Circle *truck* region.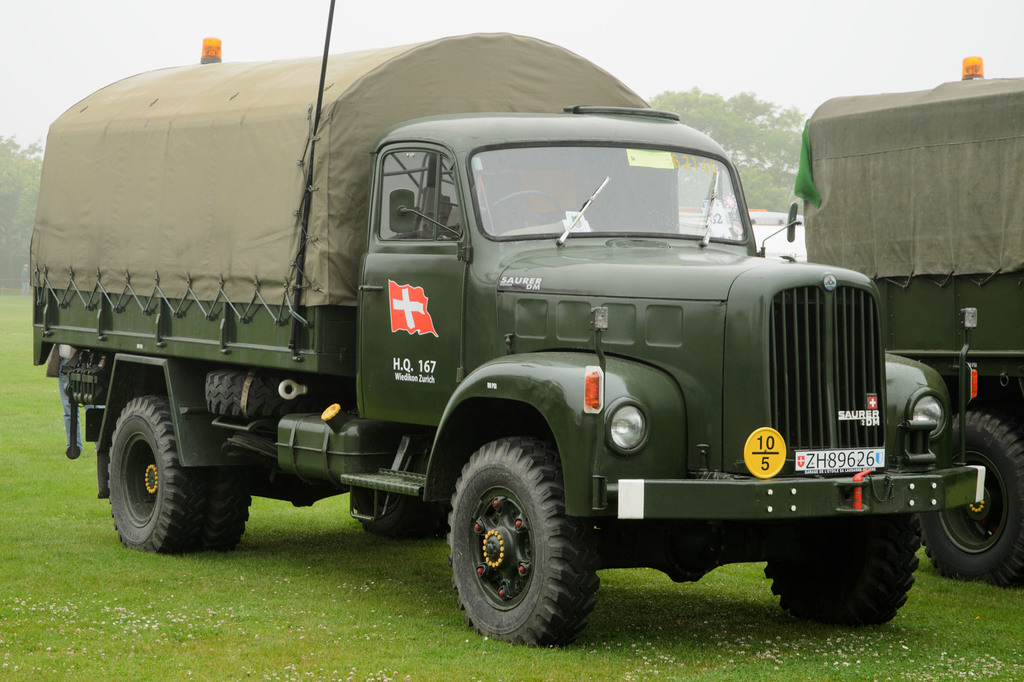
Region: <region>13, 44, 969, 652</region>.
